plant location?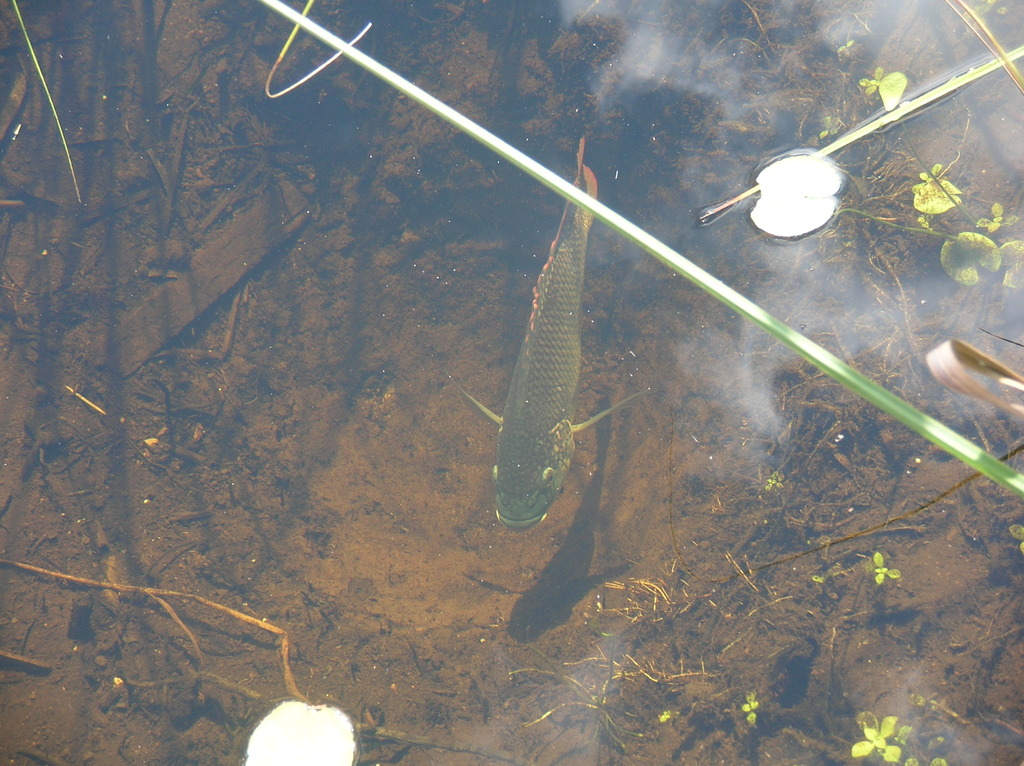
bbox=[843, 56, 911, 122]
